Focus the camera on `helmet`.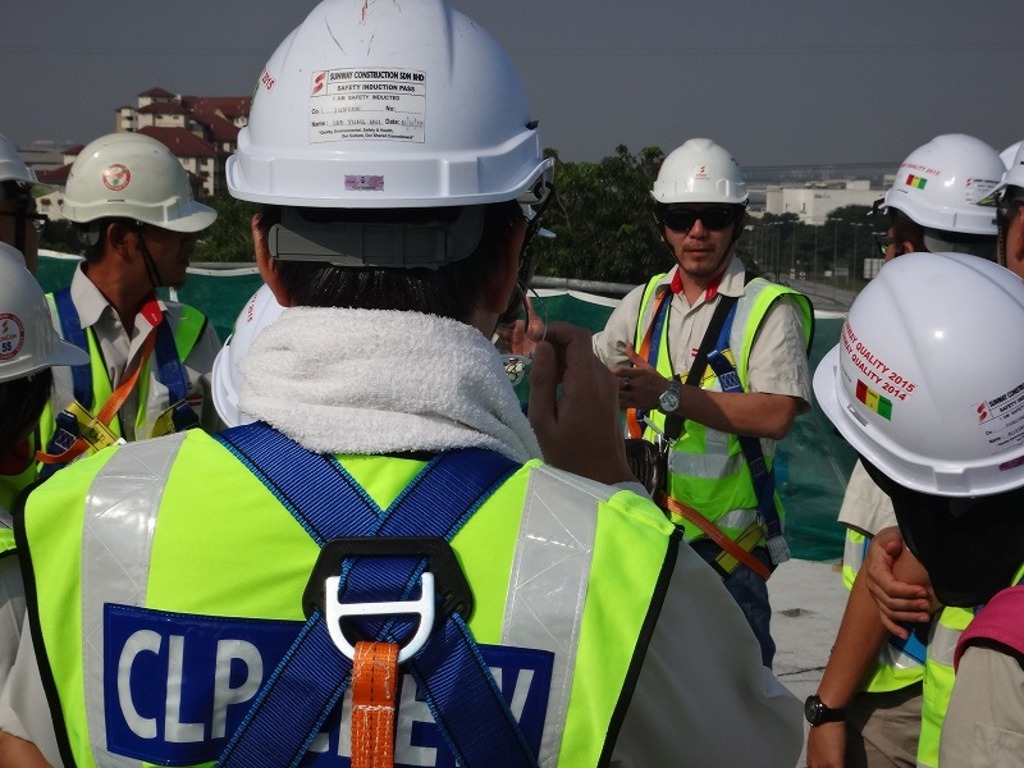
Focus region: x1=27 y1=134 x2=212 y2=298.
